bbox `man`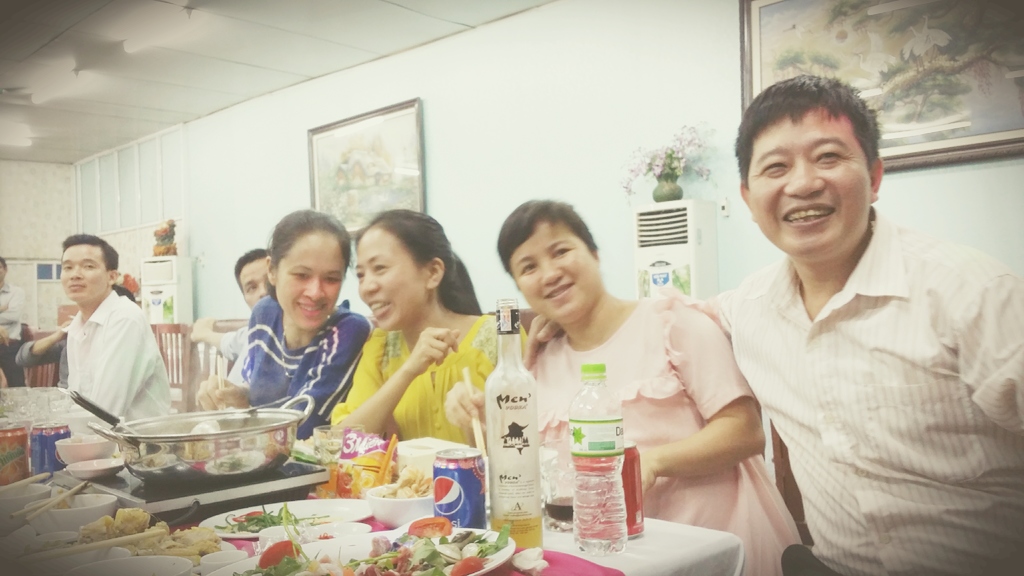
x1=36, y1=237, x2=172, y2=445
